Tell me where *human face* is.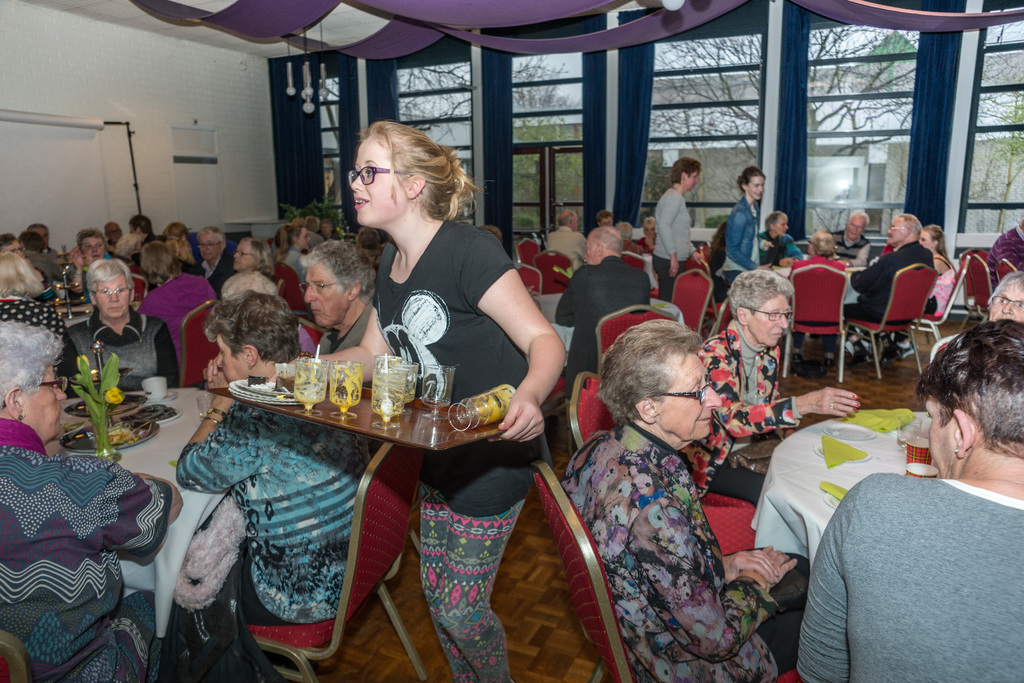
*human face* is at <region>658, 356, 722, 440</region>.
